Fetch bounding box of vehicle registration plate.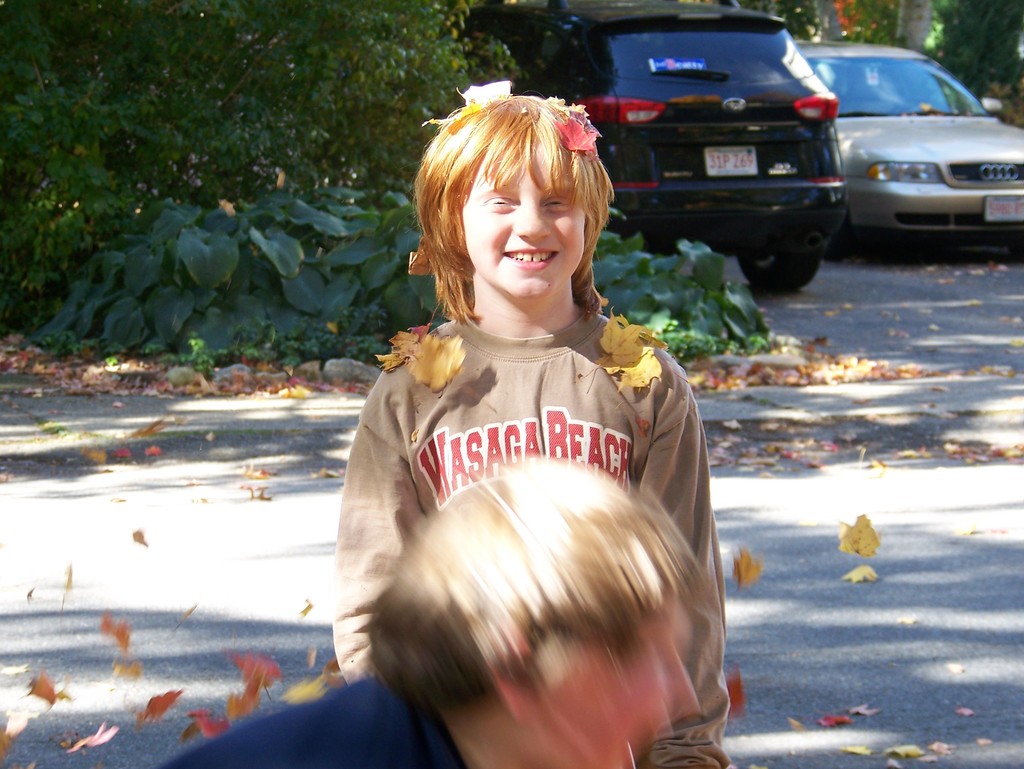
Bbox: locate(986, 194, 1023, 221).
